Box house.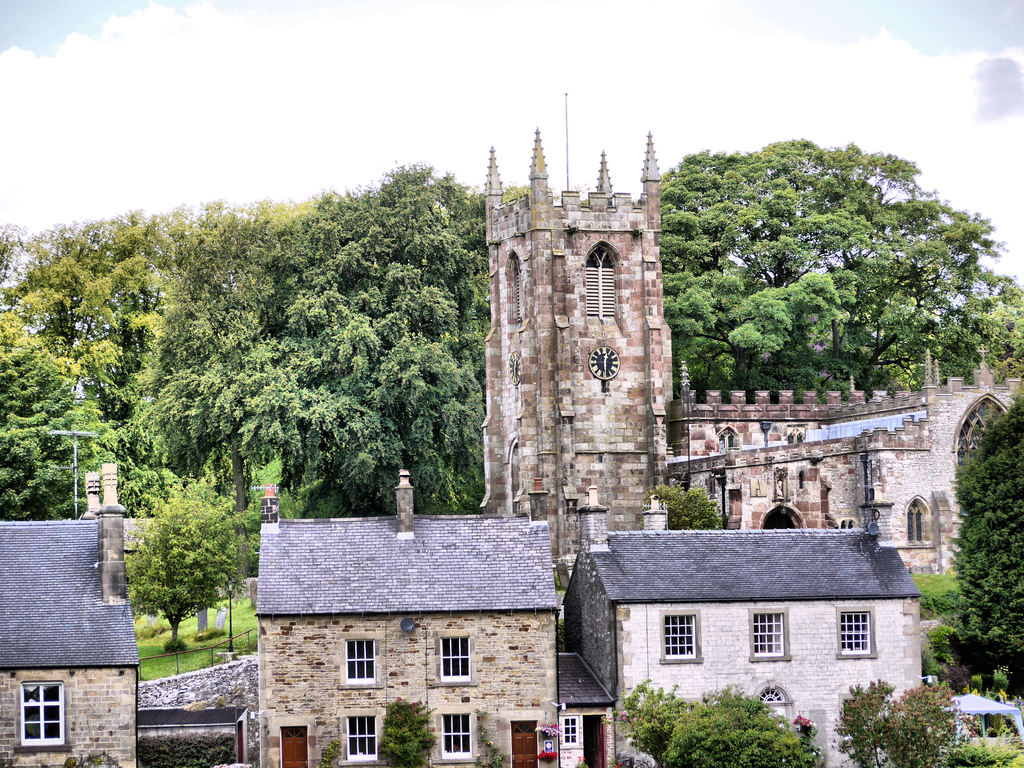
<bbox>540, 504, 949, 737</bbox>.
